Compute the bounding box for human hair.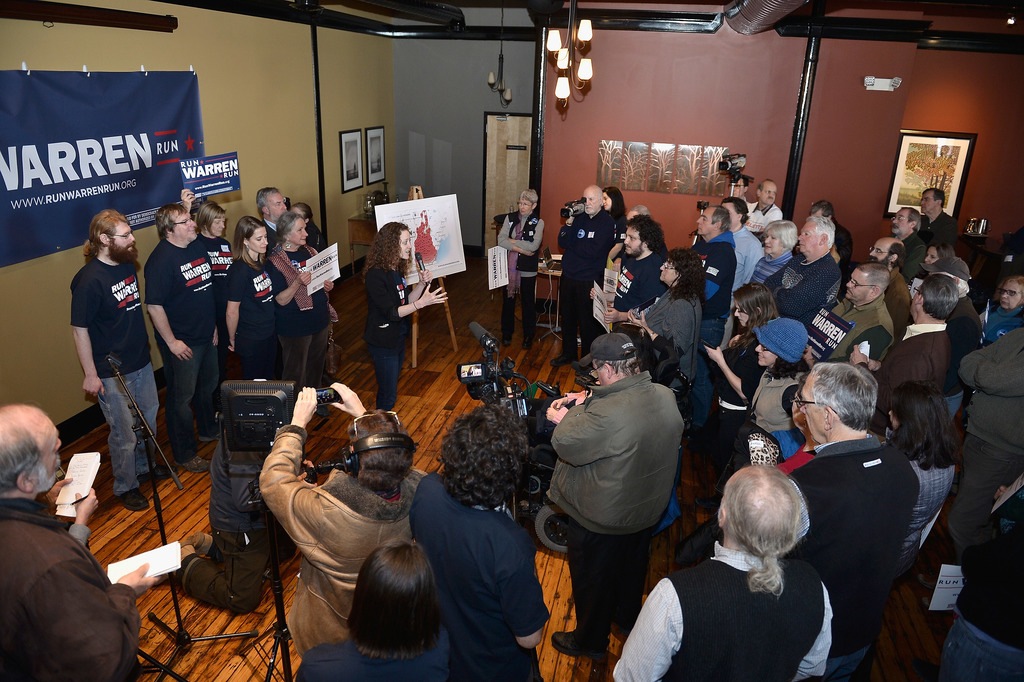
Rect(807, 199, 836, 223).
